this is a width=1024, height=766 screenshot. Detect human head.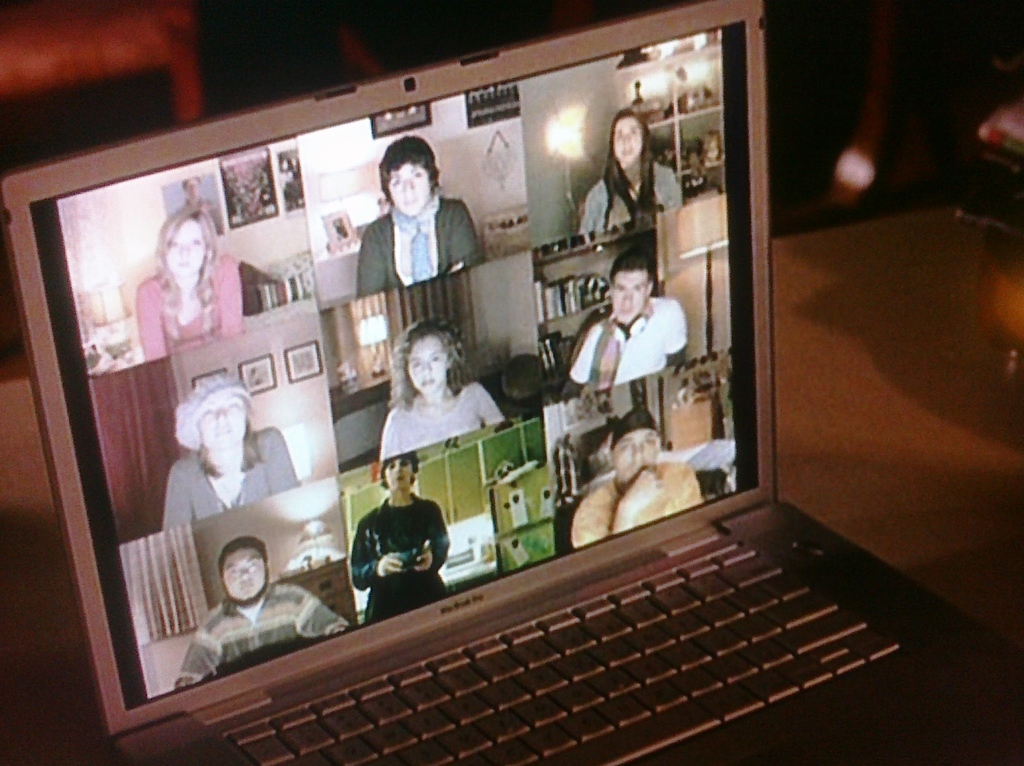
x1=390 y1=322 x2=467 y2=413.
